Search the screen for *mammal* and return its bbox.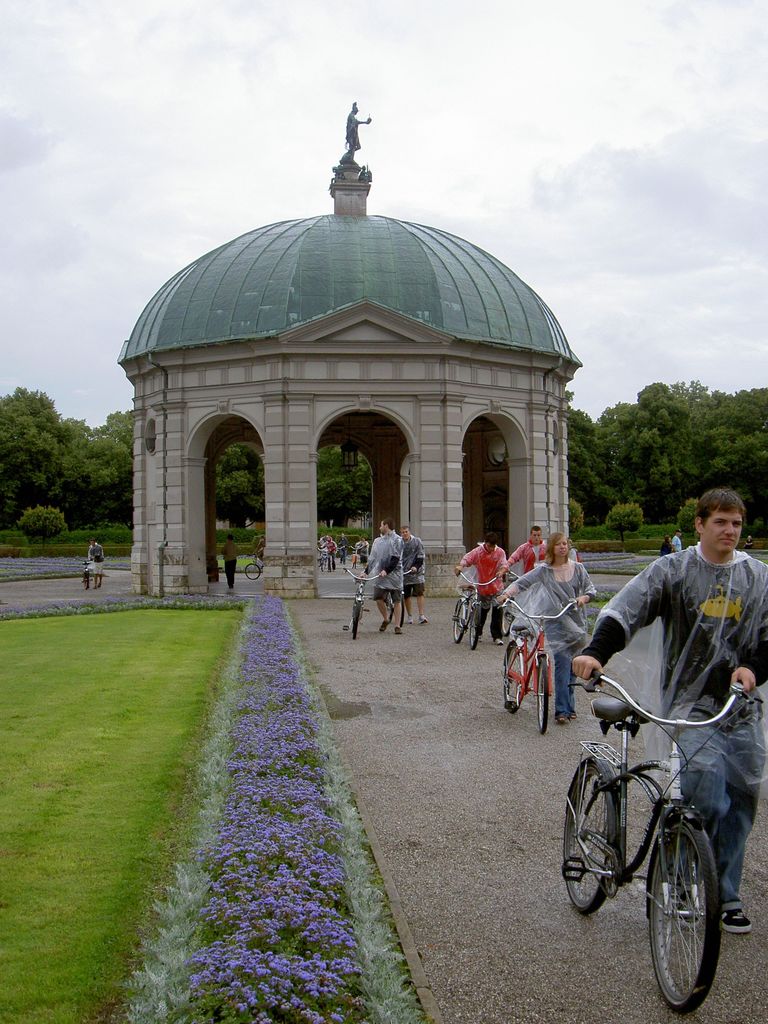
Found: detection(567, 488, 767, 923).
